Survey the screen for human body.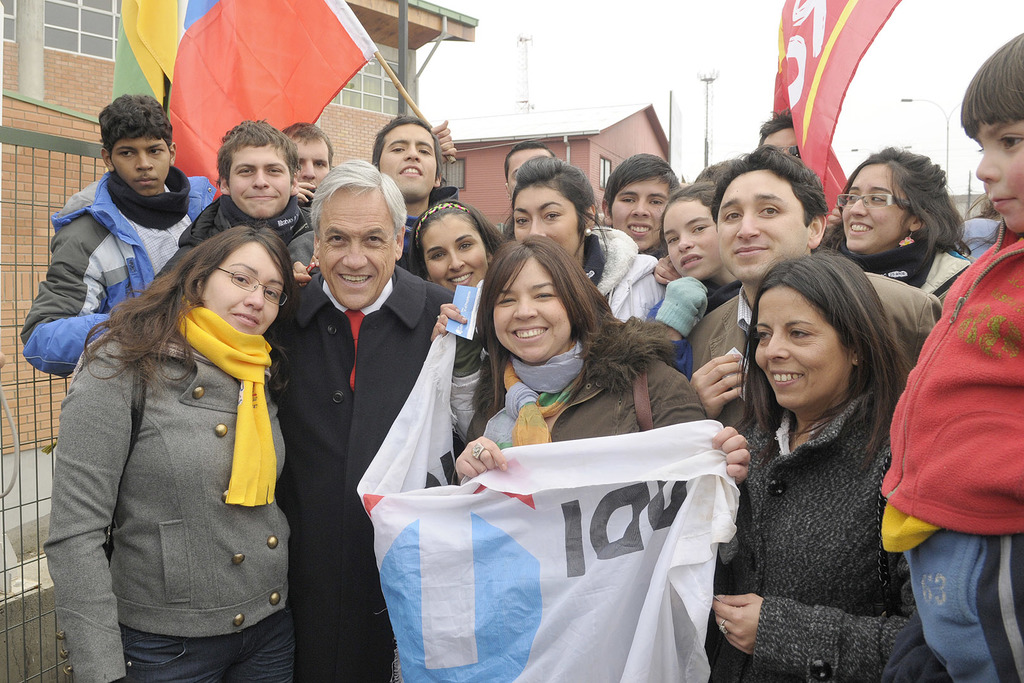
Survey found: (x1=14, y1=89, x2=220, y2=381).
